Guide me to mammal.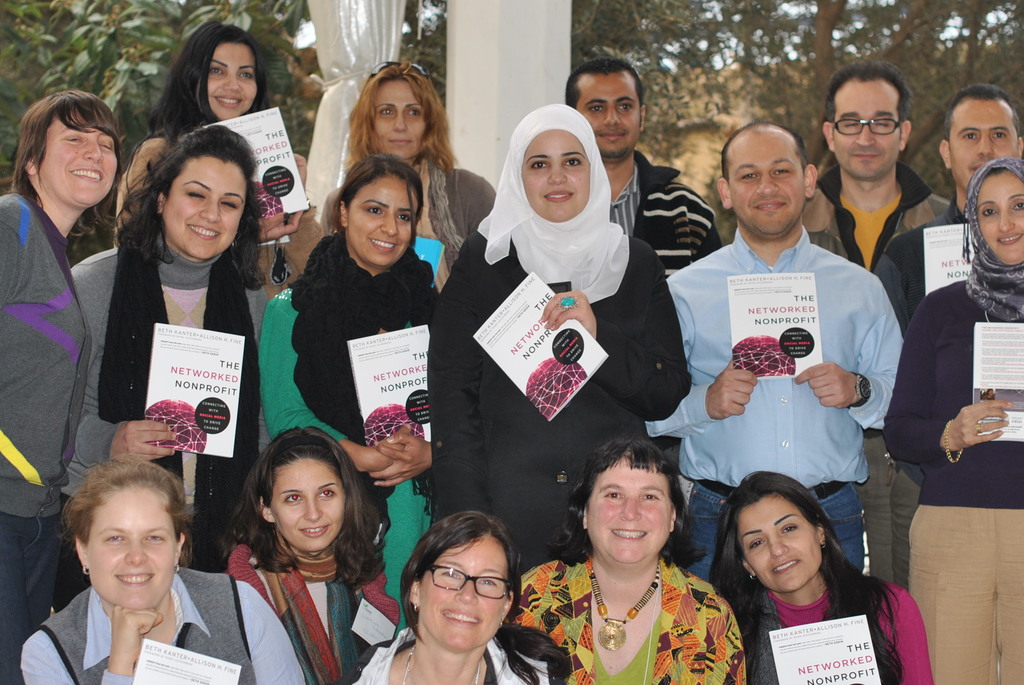
Guidance: detection(248, 146, 438, 598).
